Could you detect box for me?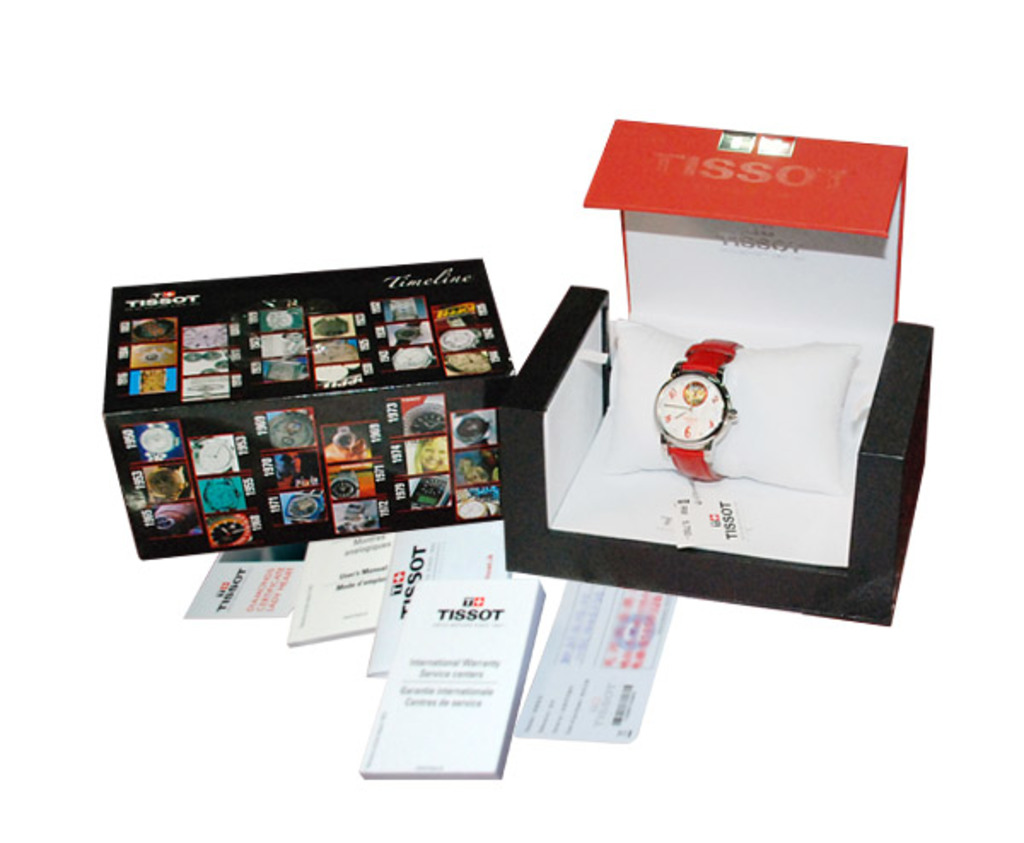
Detection result: (503,116,932,621).
